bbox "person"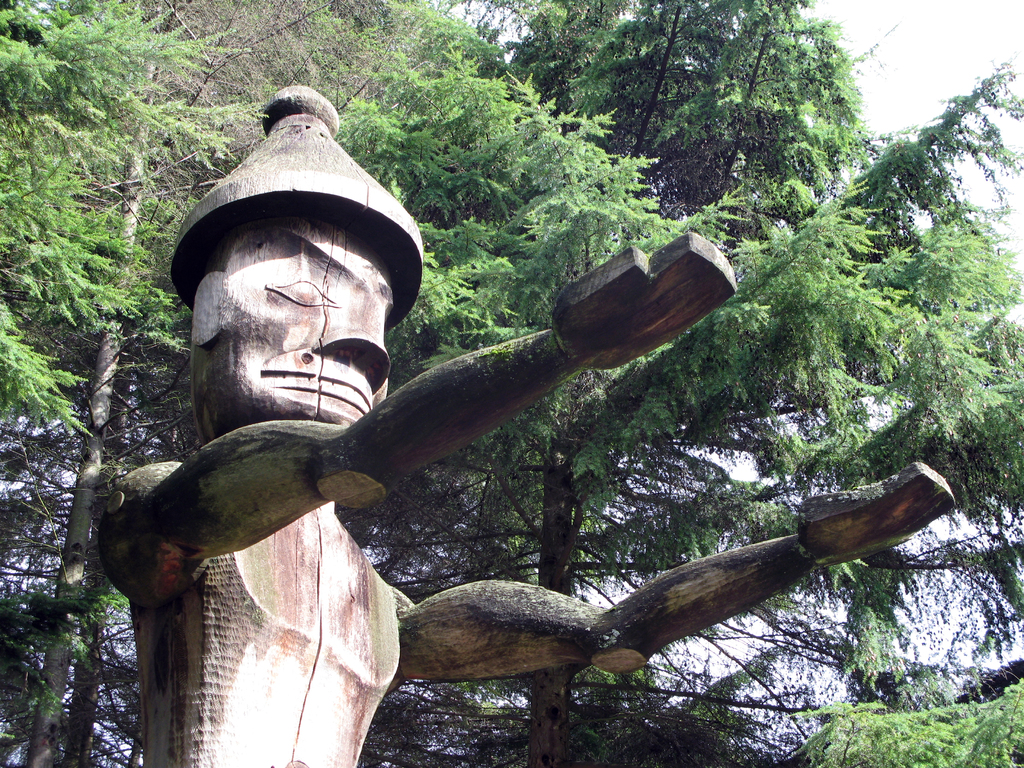
bbox(127, 161, 811, 767)
